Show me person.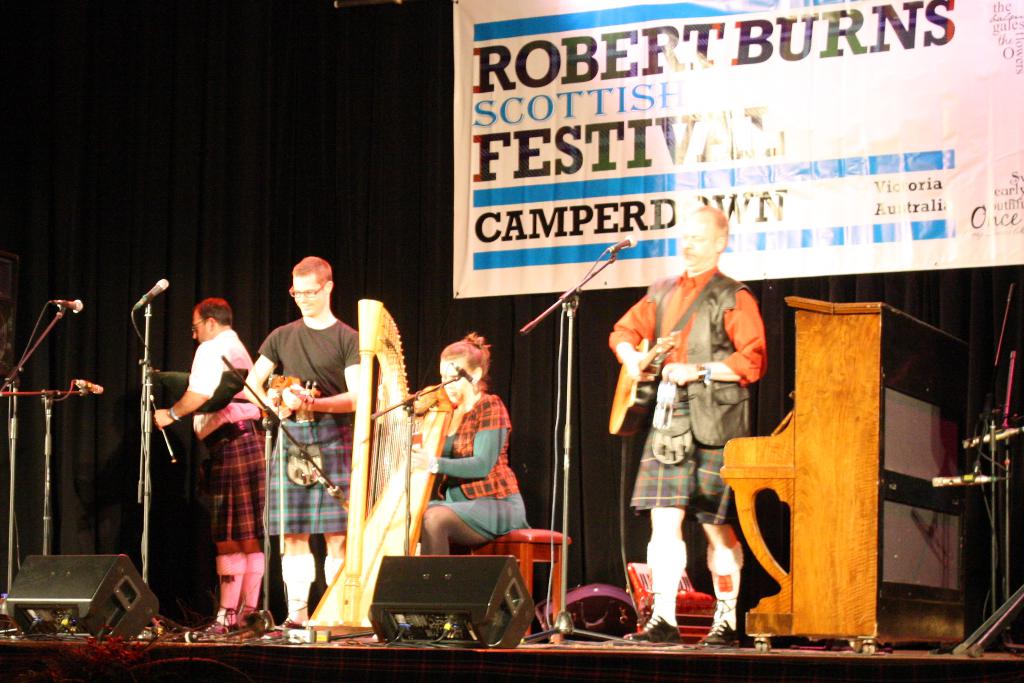
person is here: bbox=(149, 290, 269, 637).
